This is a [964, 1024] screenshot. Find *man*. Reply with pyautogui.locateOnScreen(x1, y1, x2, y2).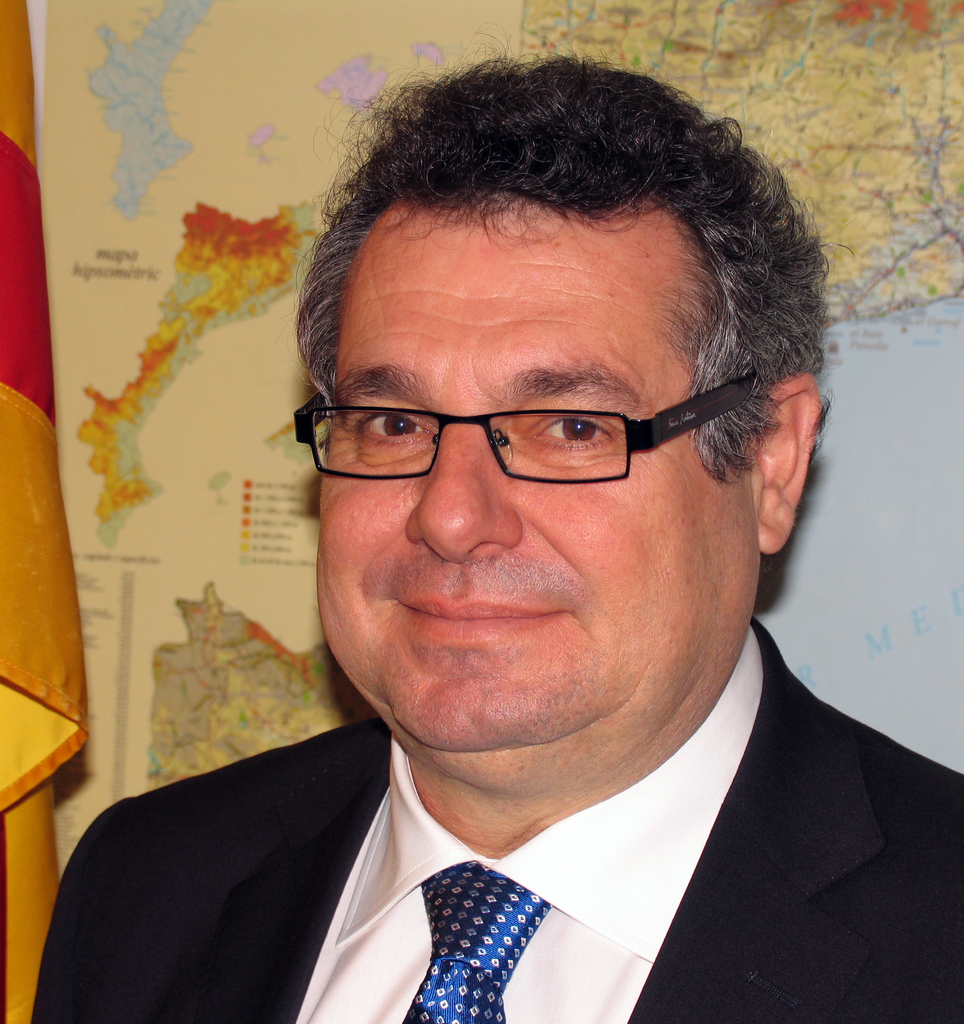
pyautogui.locateOnScreen(2, 92, 963, 1023).
